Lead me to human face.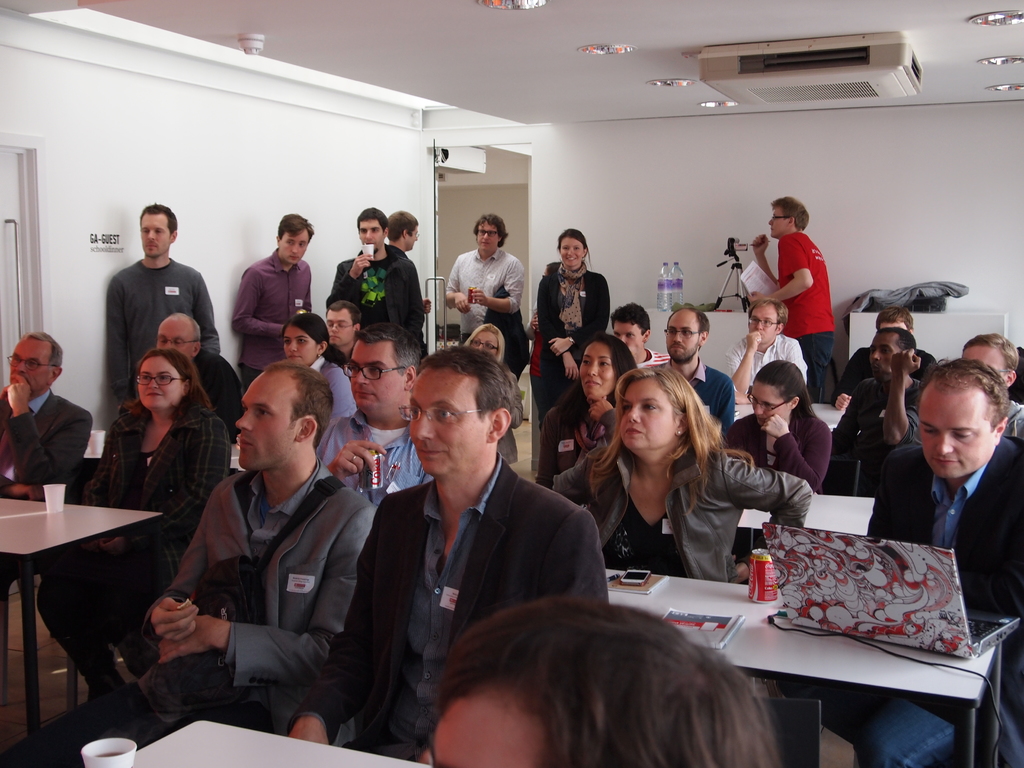
Lead to <bbox>232, 388, 291, 472</bbox>.
